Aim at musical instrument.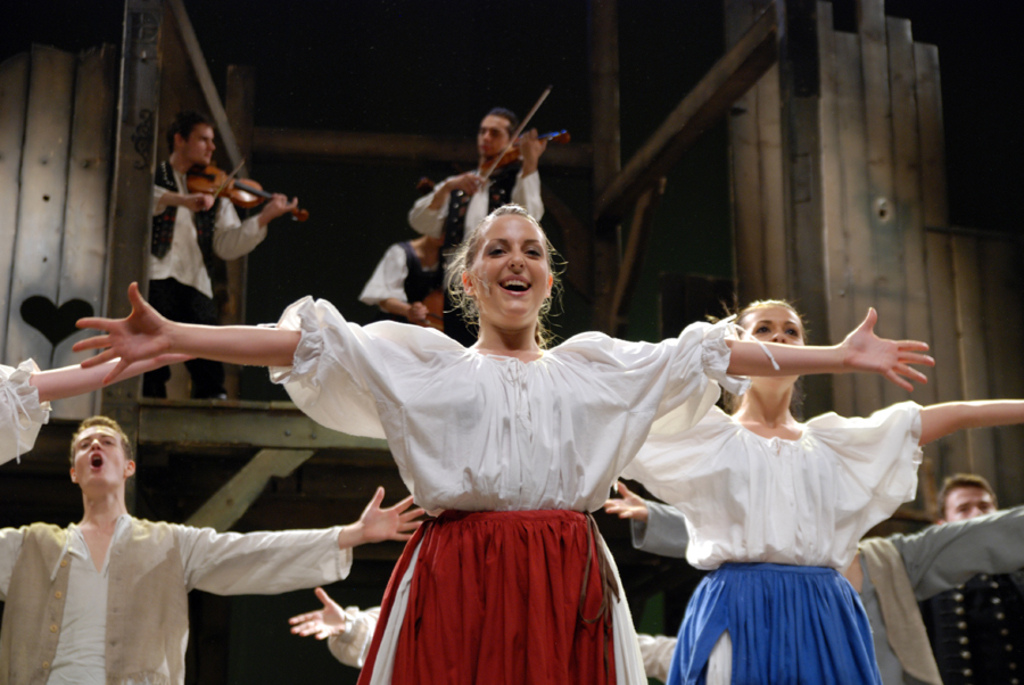
Aimed at crop(177, 162, 306, 220).
